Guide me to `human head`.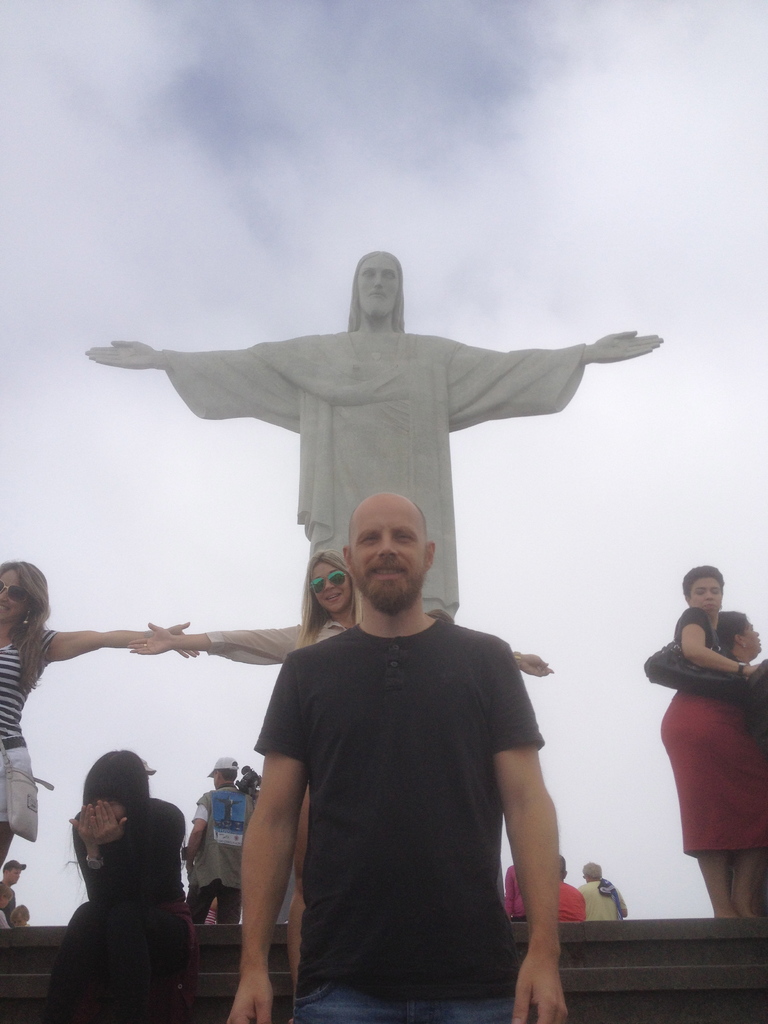
Guidance: locate(210, 760, 236, 796).
